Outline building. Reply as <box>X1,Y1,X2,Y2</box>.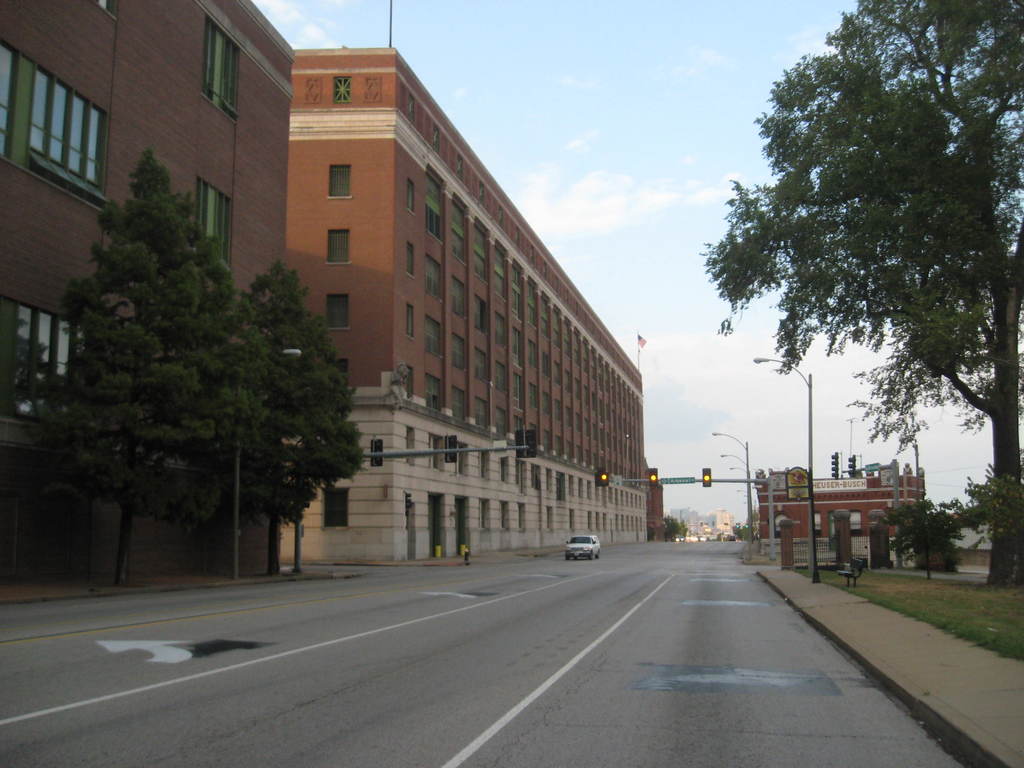
<box>0,0,291,578</box>.
